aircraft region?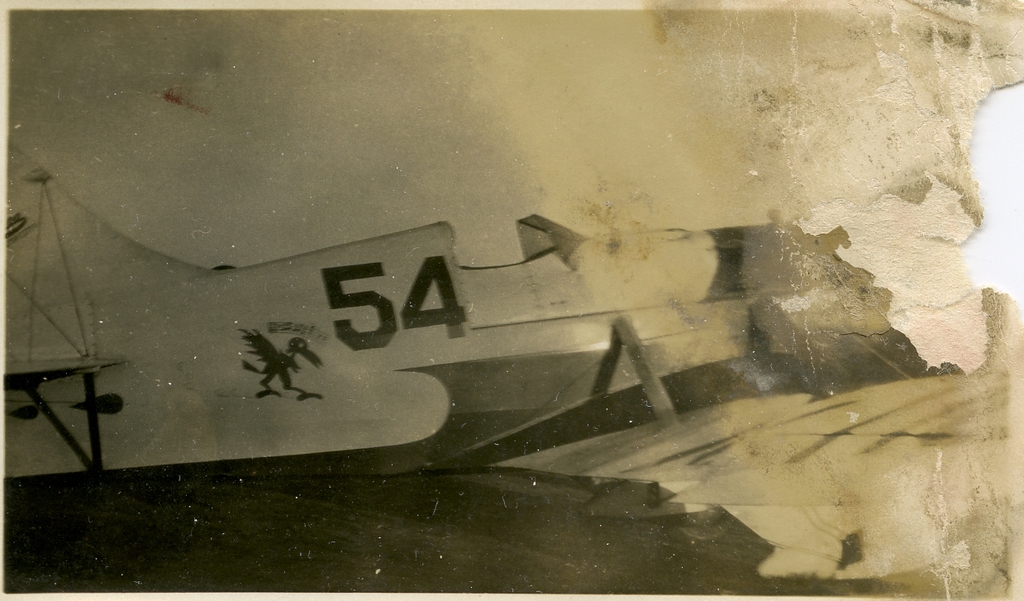
x1=0 y1=149 x2=1014 y2=600
